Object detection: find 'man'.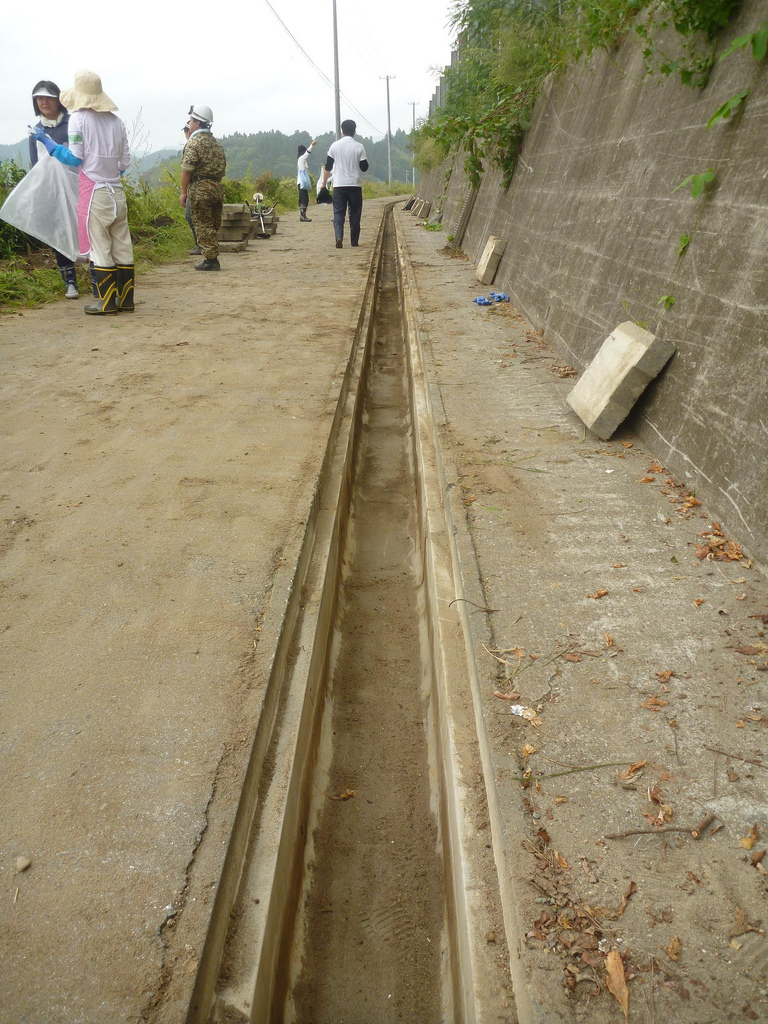
crop(320, 120, 365, 244).
